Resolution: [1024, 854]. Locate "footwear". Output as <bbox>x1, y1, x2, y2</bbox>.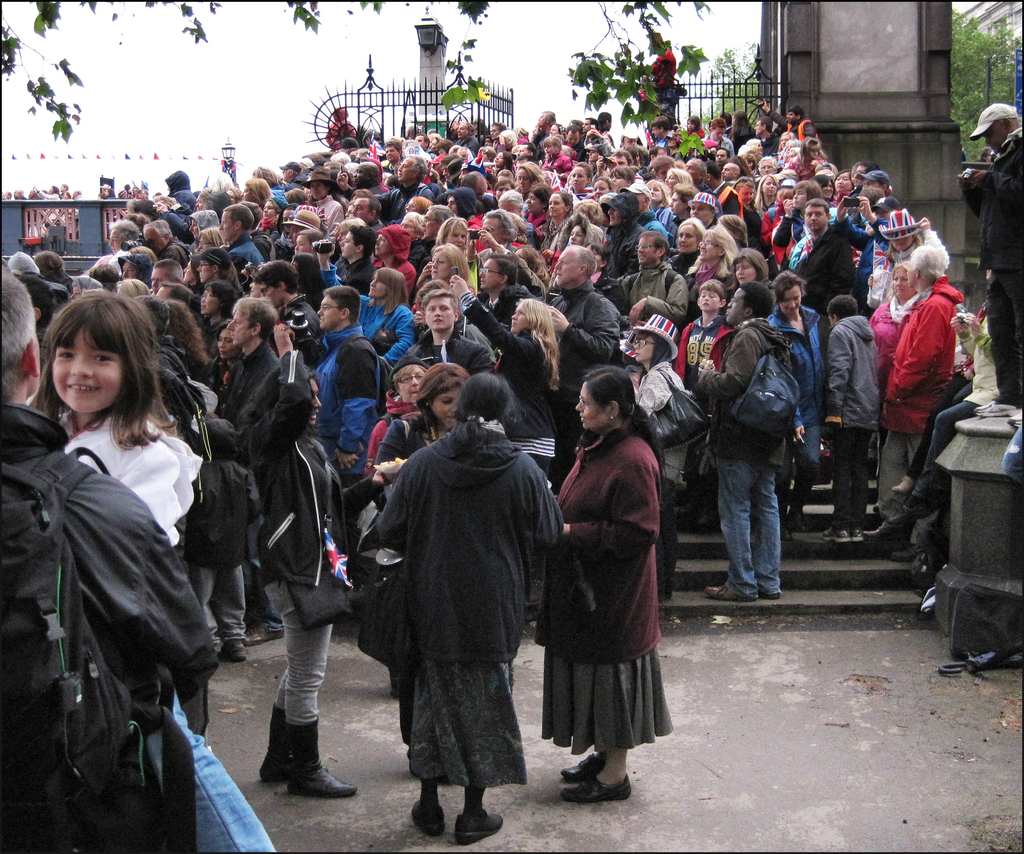
<bbox>903, 491, 932, 513</bbox>.
